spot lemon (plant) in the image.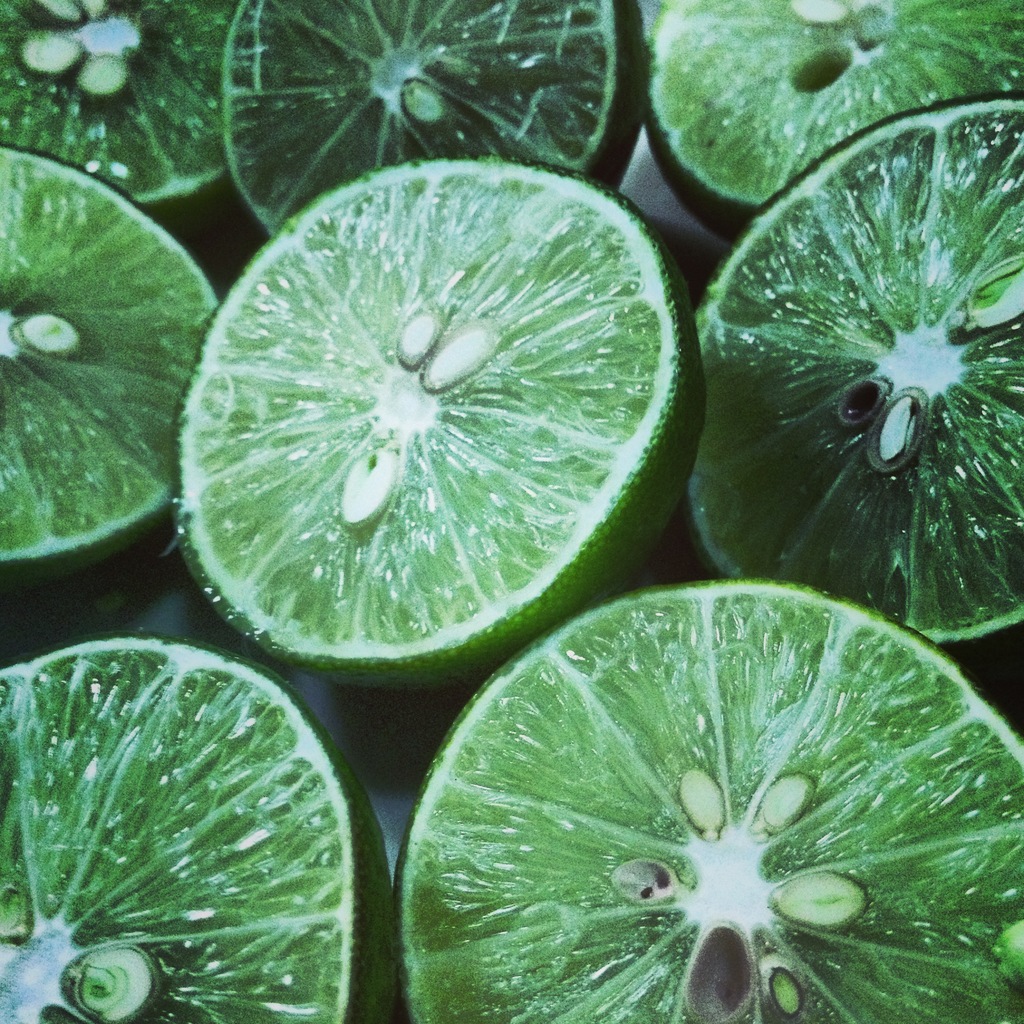
lemon (plant) found at [left=219, top=0, right=647, bottom=246].
